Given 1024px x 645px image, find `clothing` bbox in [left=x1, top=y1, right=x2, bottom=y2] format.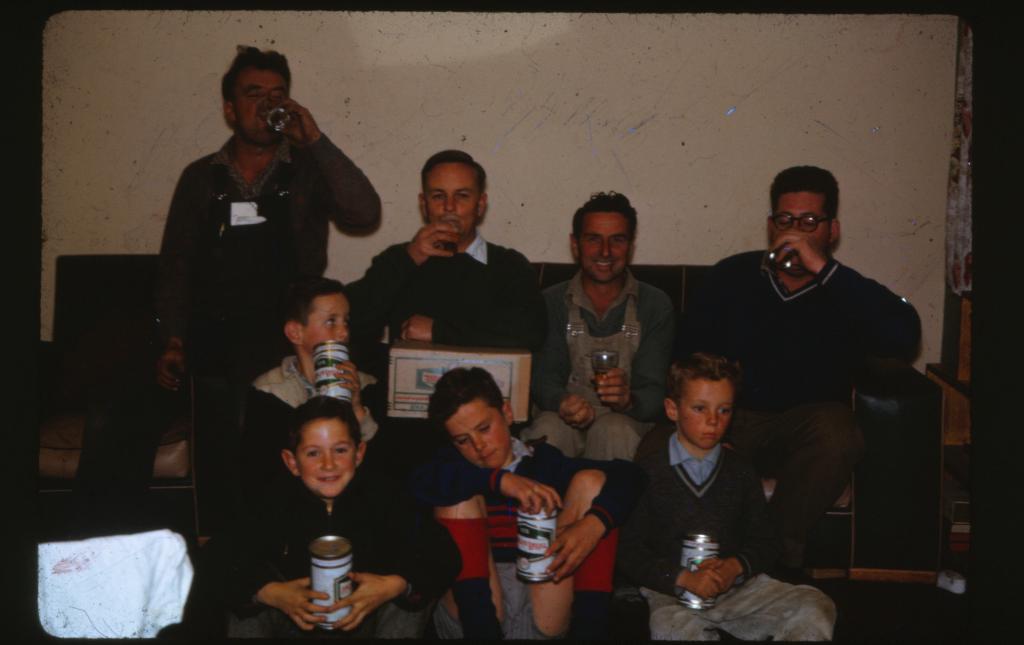
[left=635, top=405, right=803, bottom=607].
